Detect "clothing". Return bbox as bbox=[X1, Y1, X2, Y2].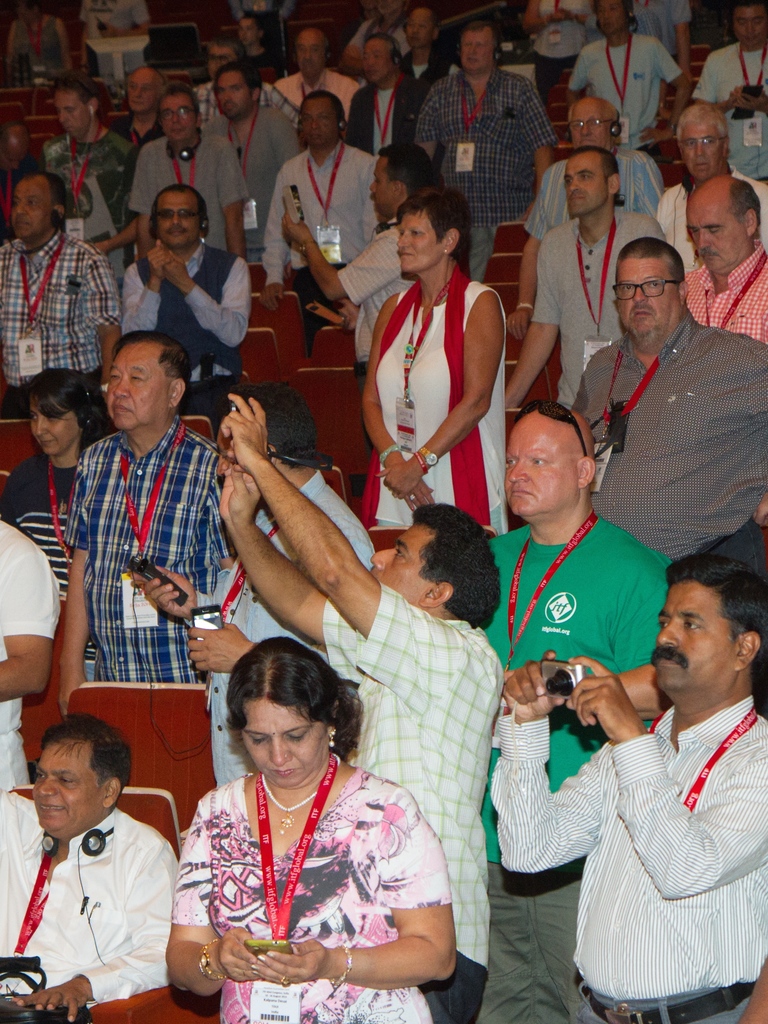
bbox=[345, 11, 416, 68].
